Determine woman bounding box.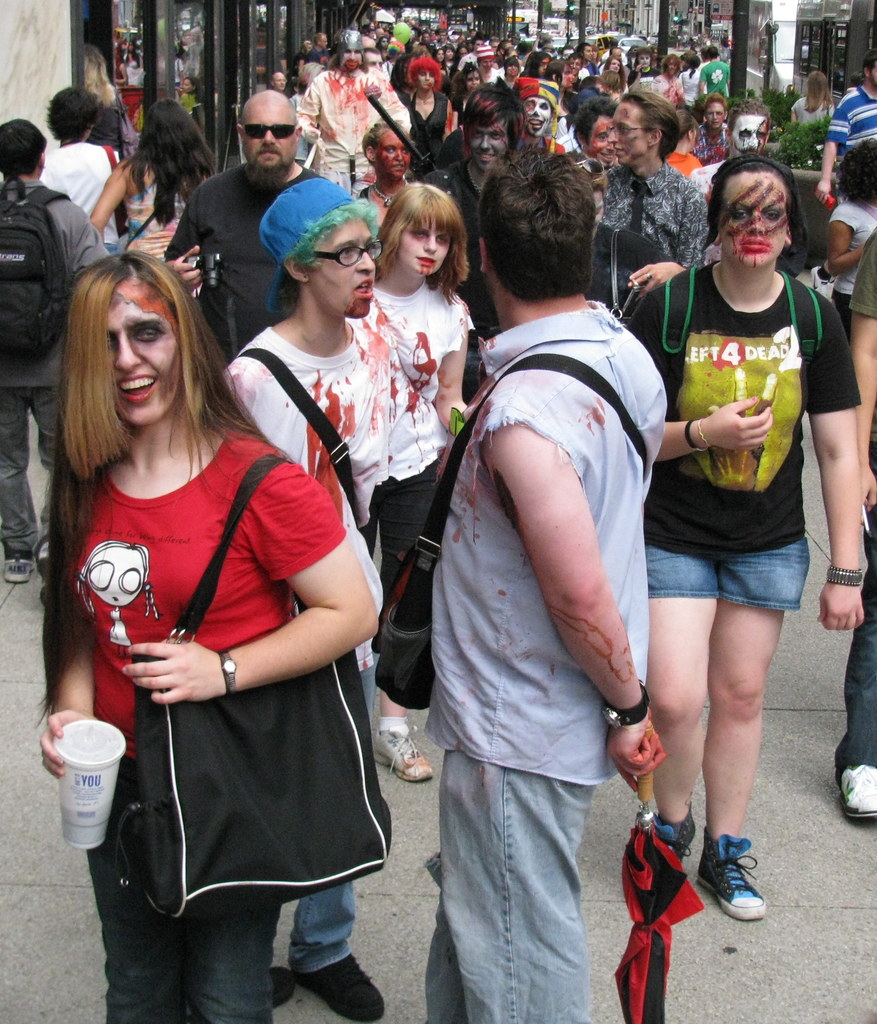
Determined: x1=826, y1=134, x2=876, y2=486.
